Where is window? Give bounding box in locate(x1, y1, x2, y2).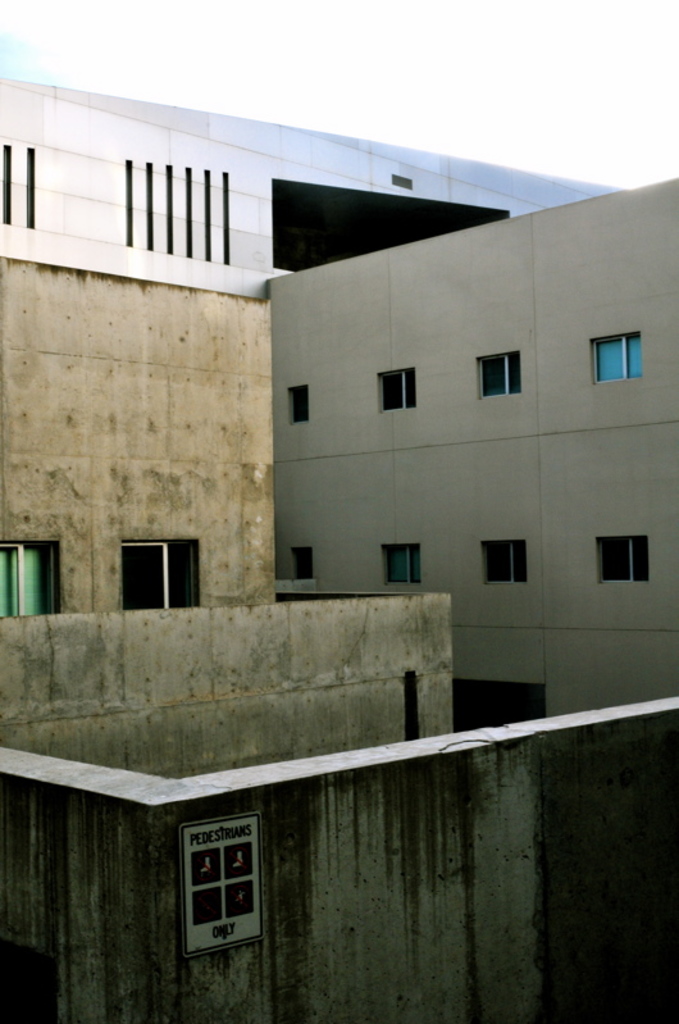
locate(591, 331, 643, 388).
